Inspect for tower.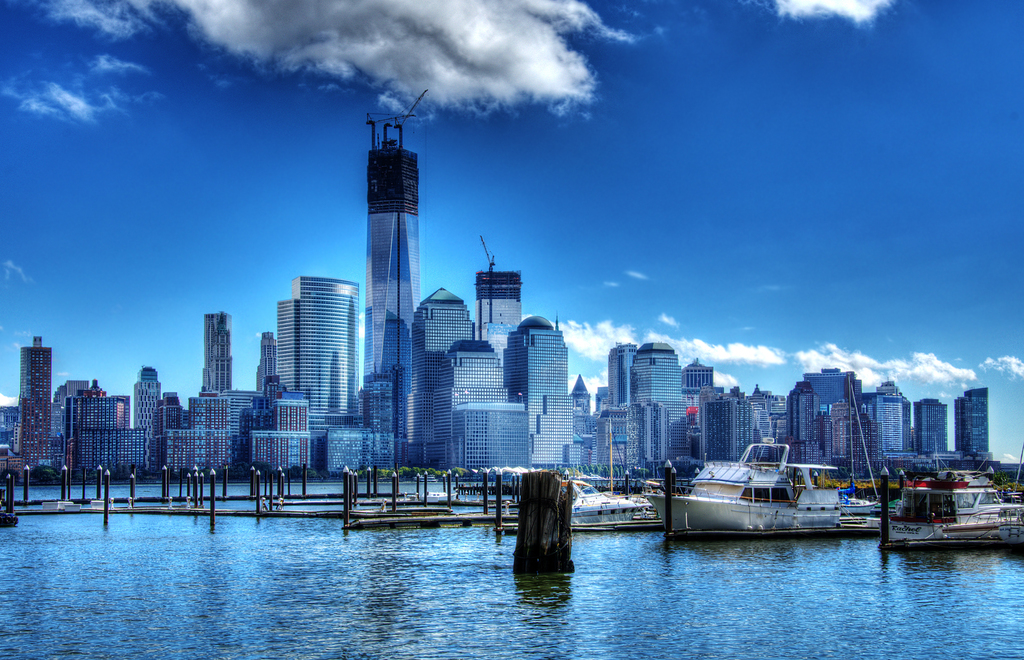
Inspection: [686, 355, 717, 390].
